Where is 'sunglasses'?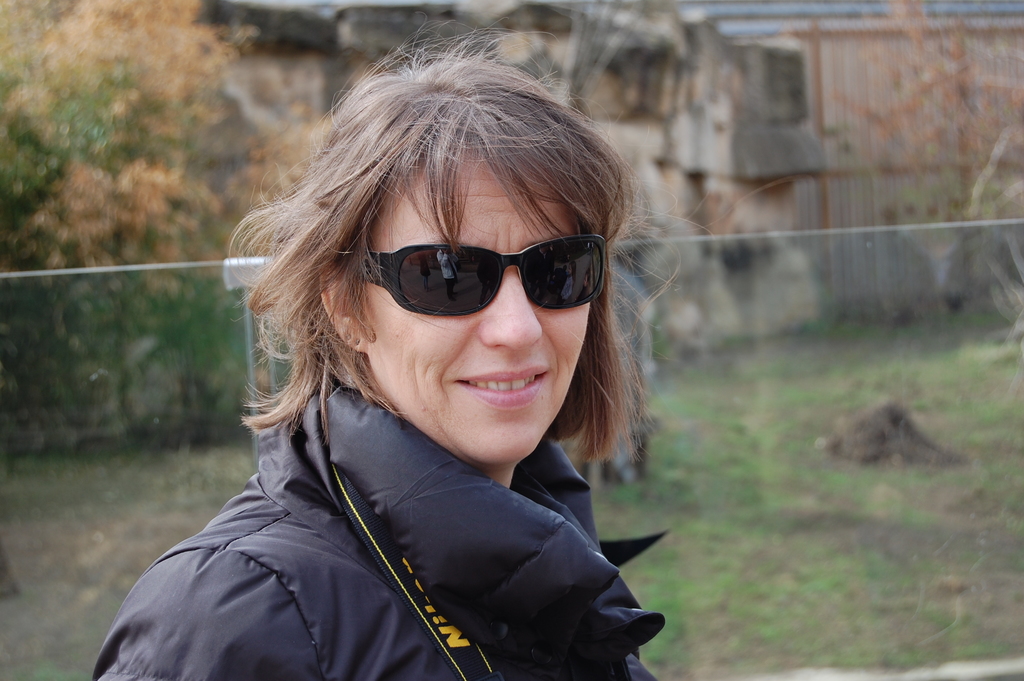
348 236 604 318.
